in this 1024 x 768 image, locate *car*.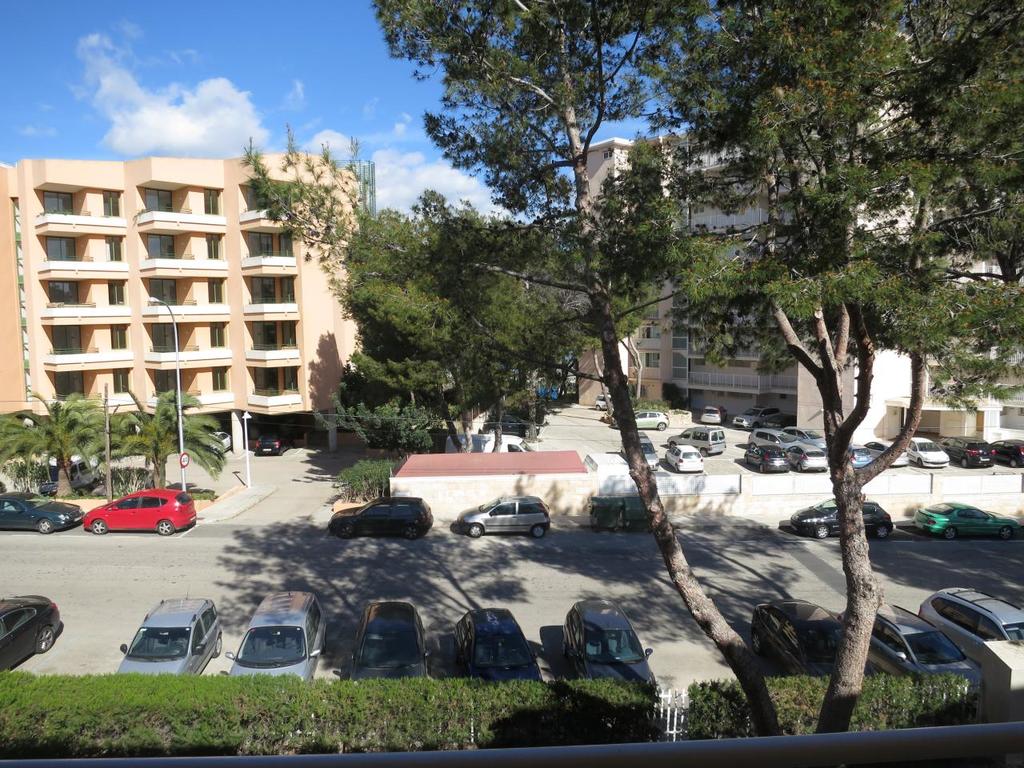
Bounding box: <region>790, 498, 894, 538</region>.
